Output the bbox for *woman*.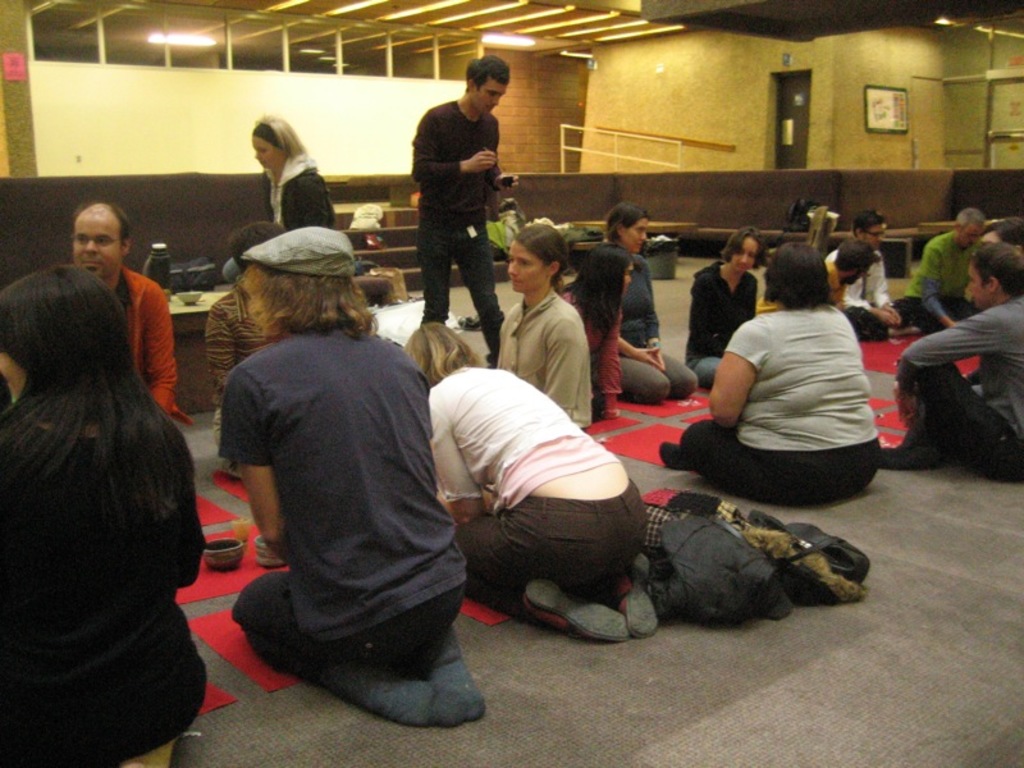
(left=659, top=241, right=887, bottom=508).
